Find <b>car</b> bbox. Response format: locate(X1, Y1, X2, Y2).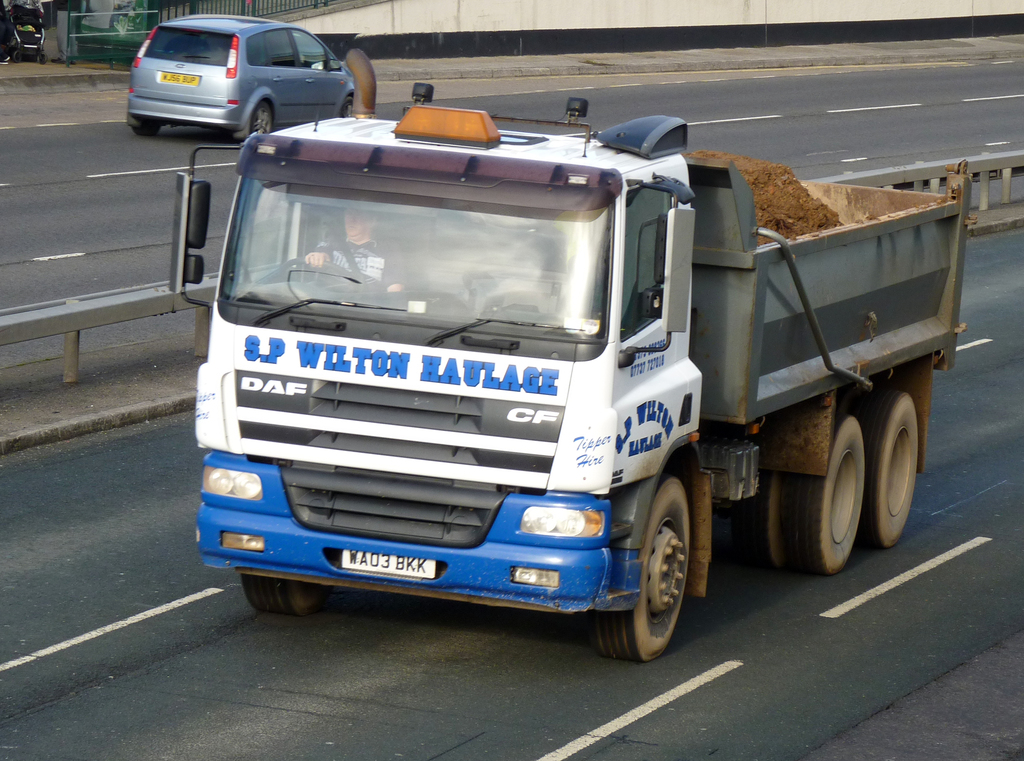
locate(129, 15, 360, 149).
